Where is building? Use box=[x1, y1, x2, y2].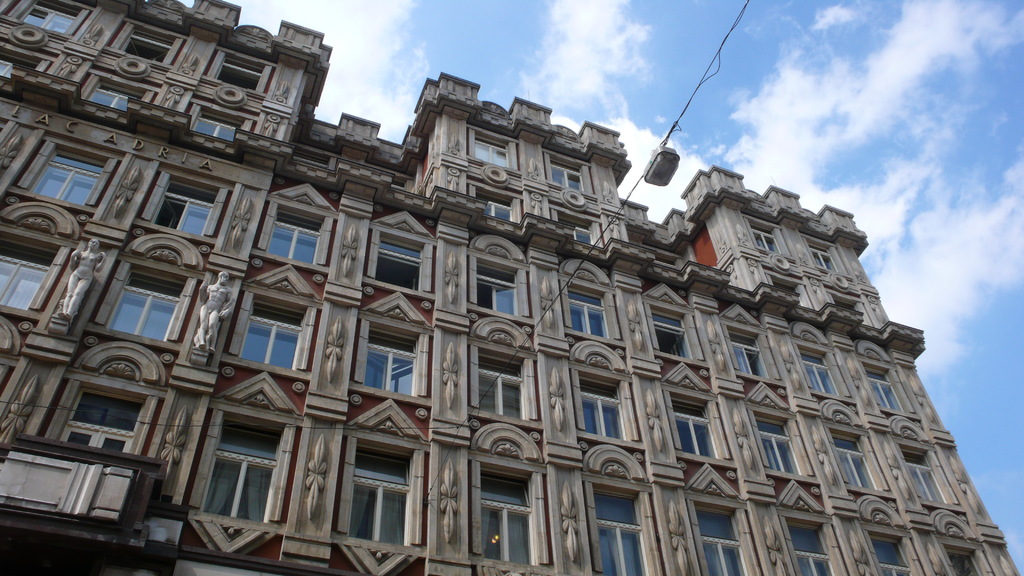
box=[0, 1, 1021, 574].
